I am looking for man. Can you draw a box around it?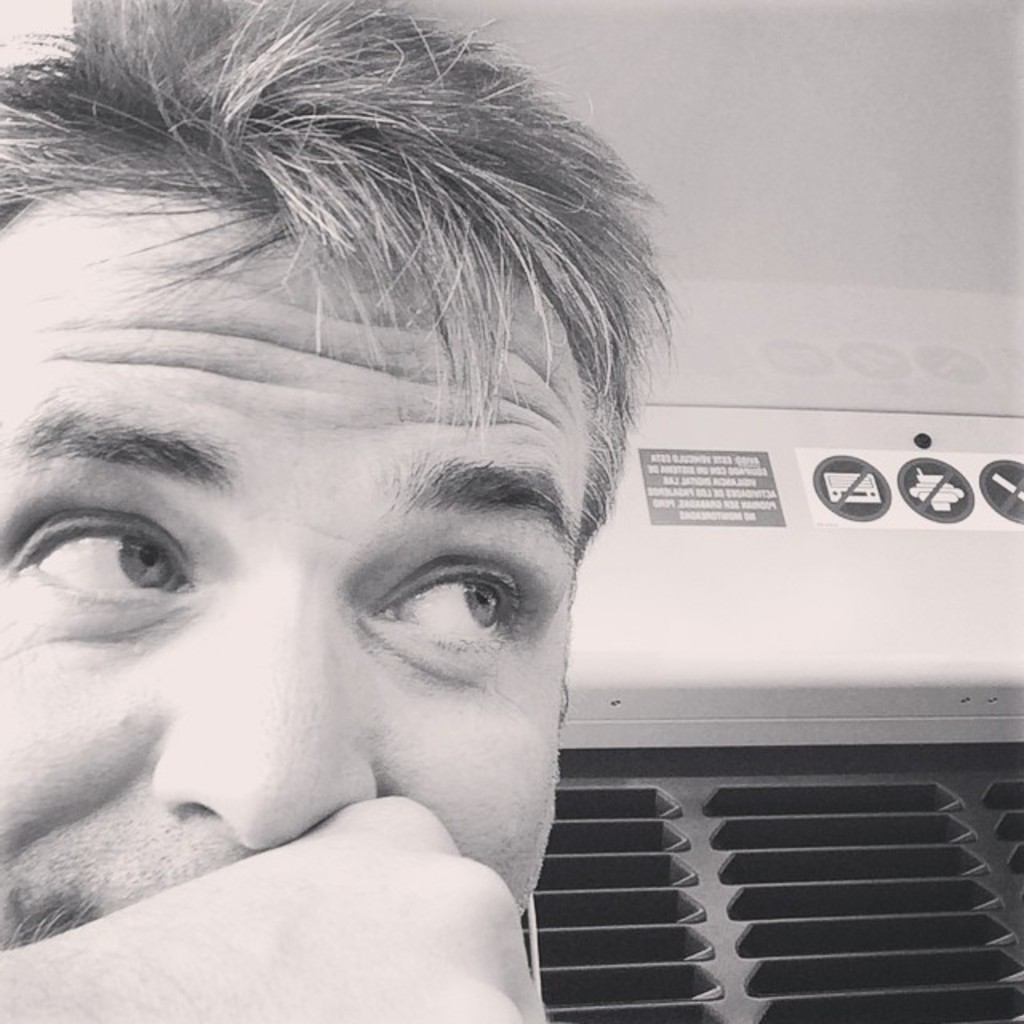
Sure, the bounding box is l=0, t=8, r=762, b=1023.
